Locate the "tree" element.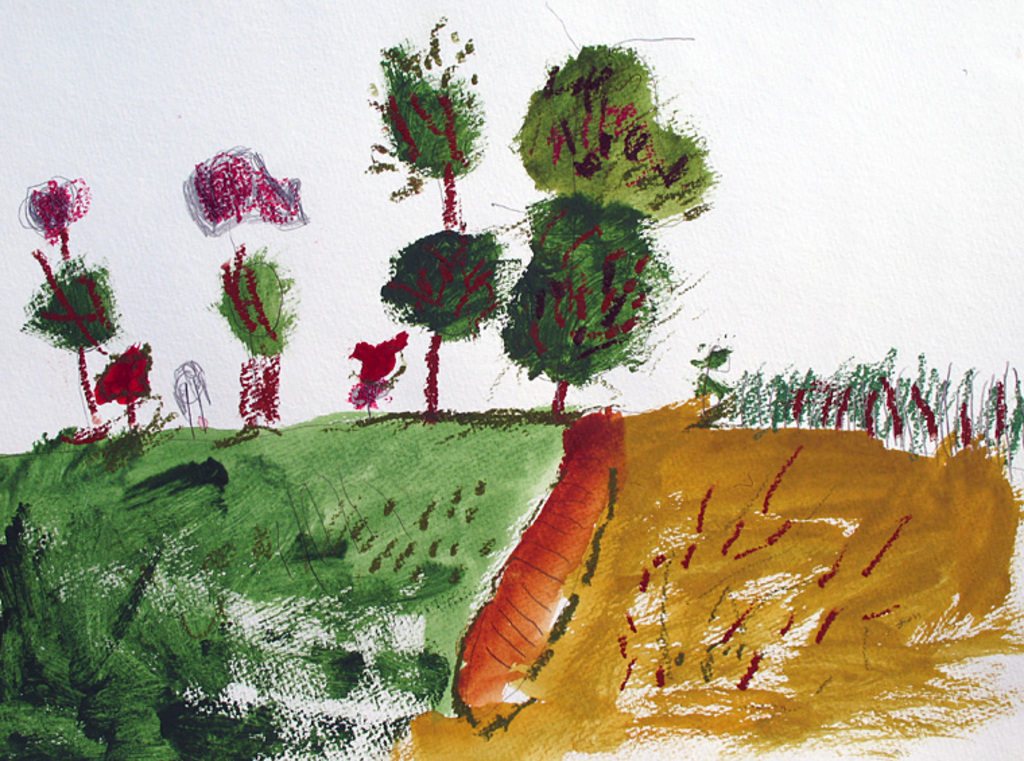
Element bbox: region(356, 19, 508, 415).
